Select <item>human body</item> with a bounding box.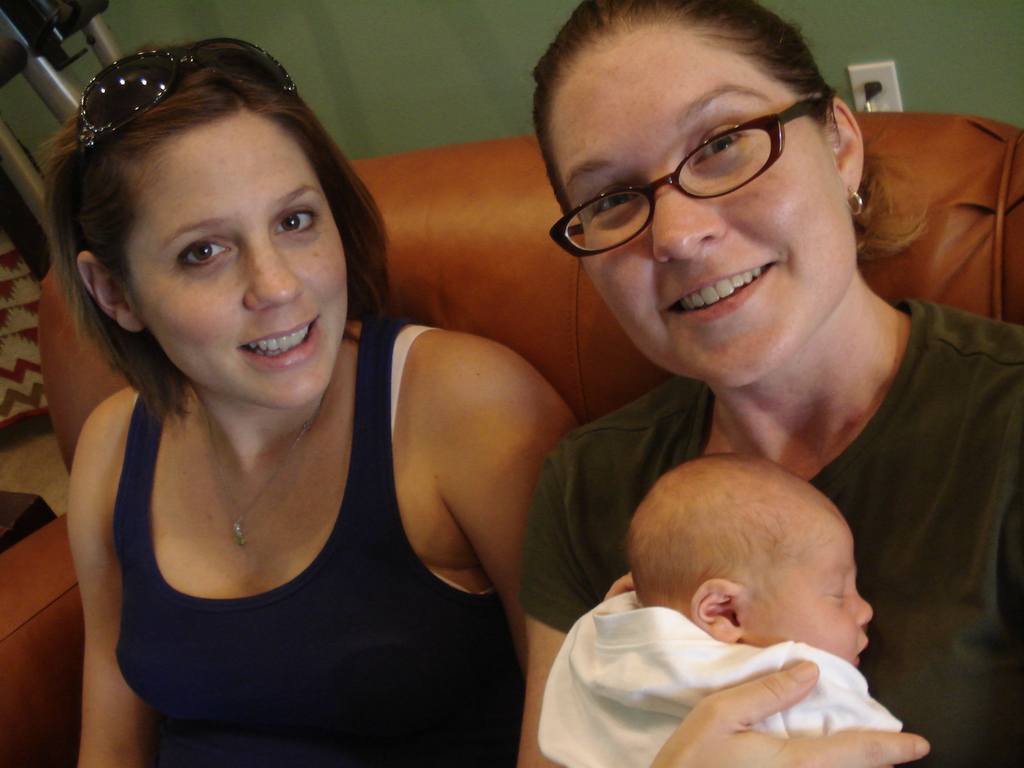
[63,63,588,711].
